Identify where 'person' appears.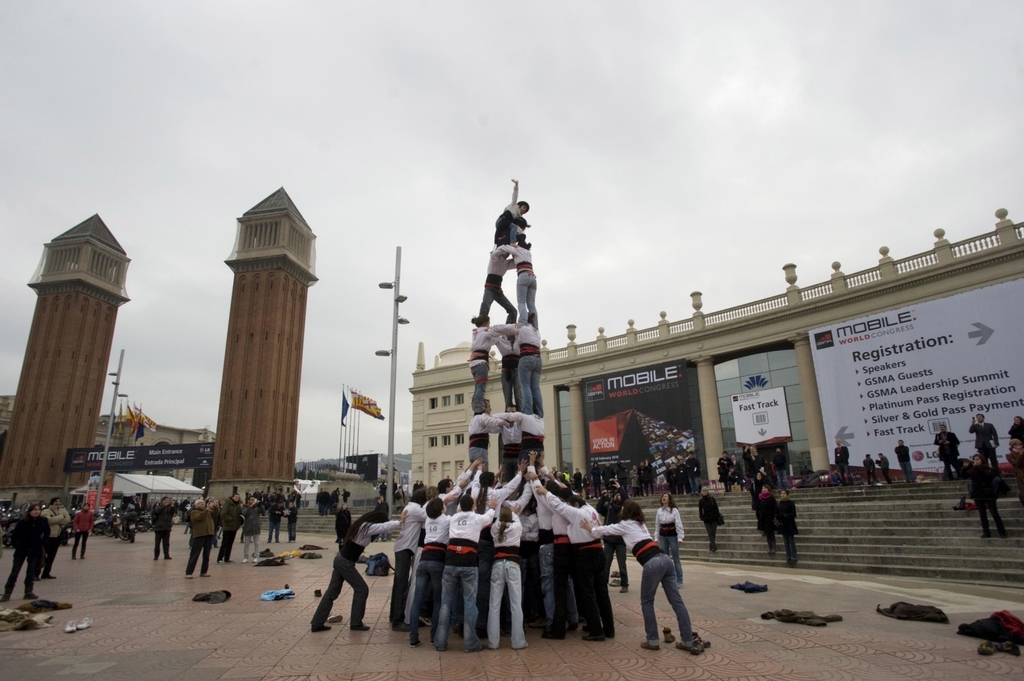
Appears at rect(964, 453, 1009, 540).
